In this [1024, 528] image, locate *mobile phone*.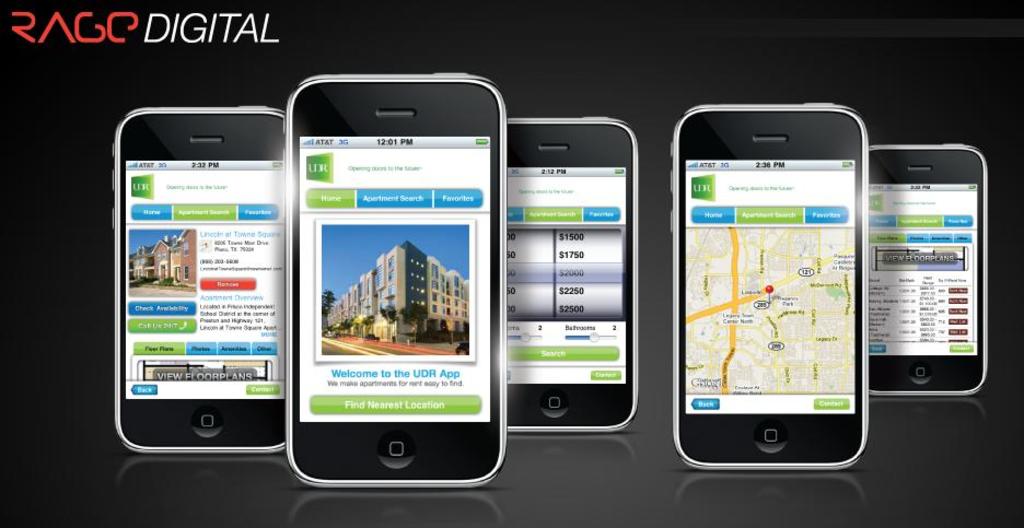
Bounding box: 284, 72, 508, 492.
